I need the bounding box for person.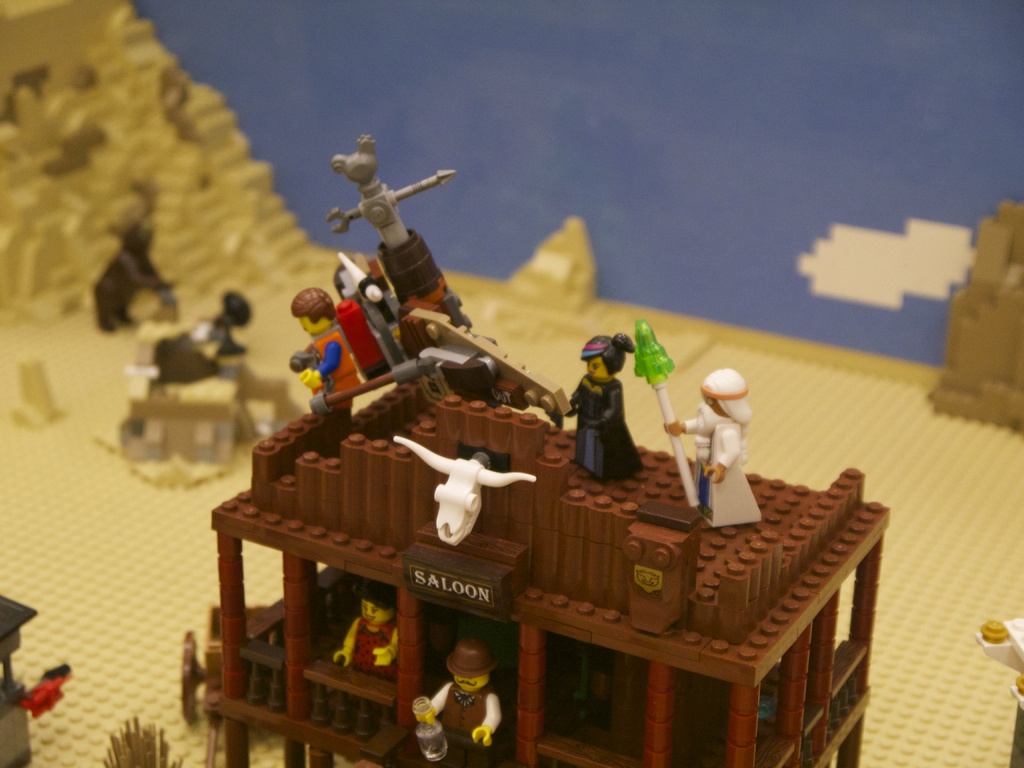
Here it is: Rect(571, 324, 637, 499).
